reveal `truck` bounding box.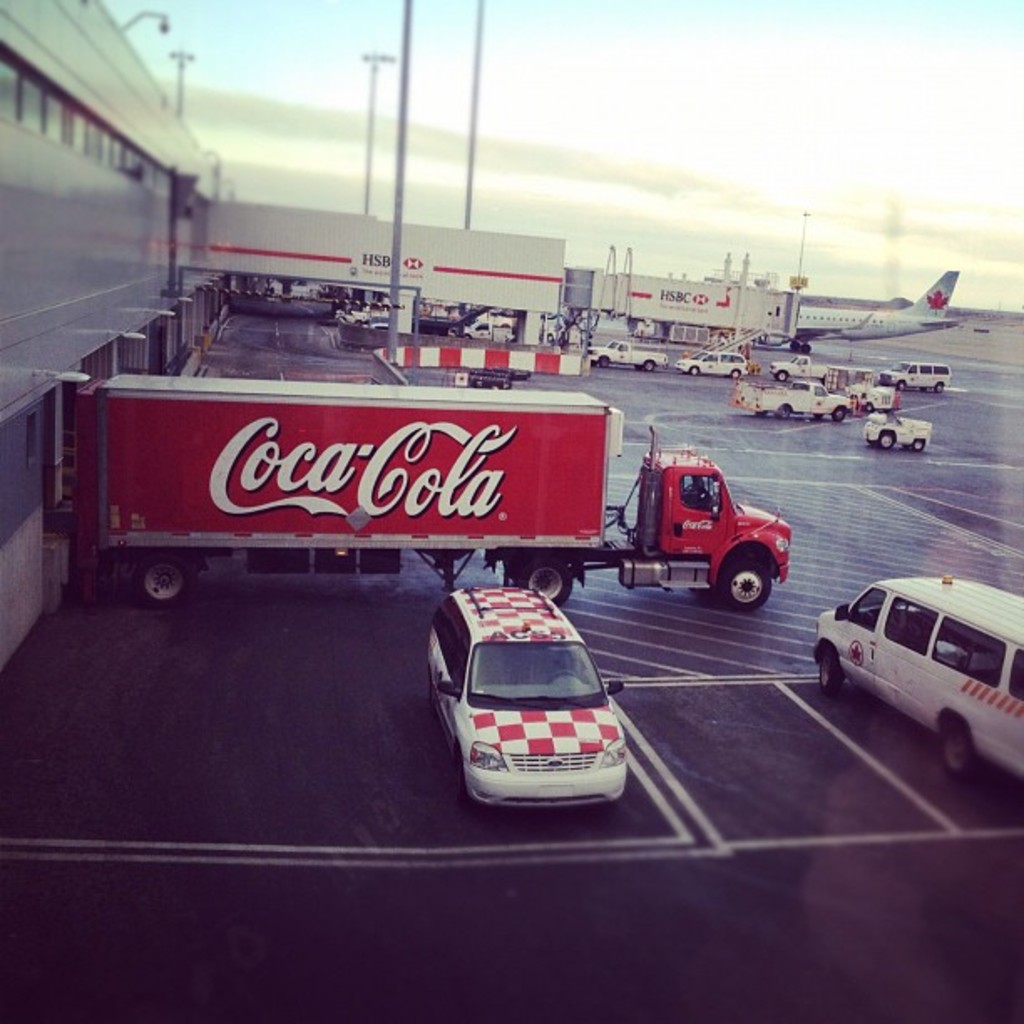
Revealed: <bbox>768, 353, 830, 387</bbox>.
